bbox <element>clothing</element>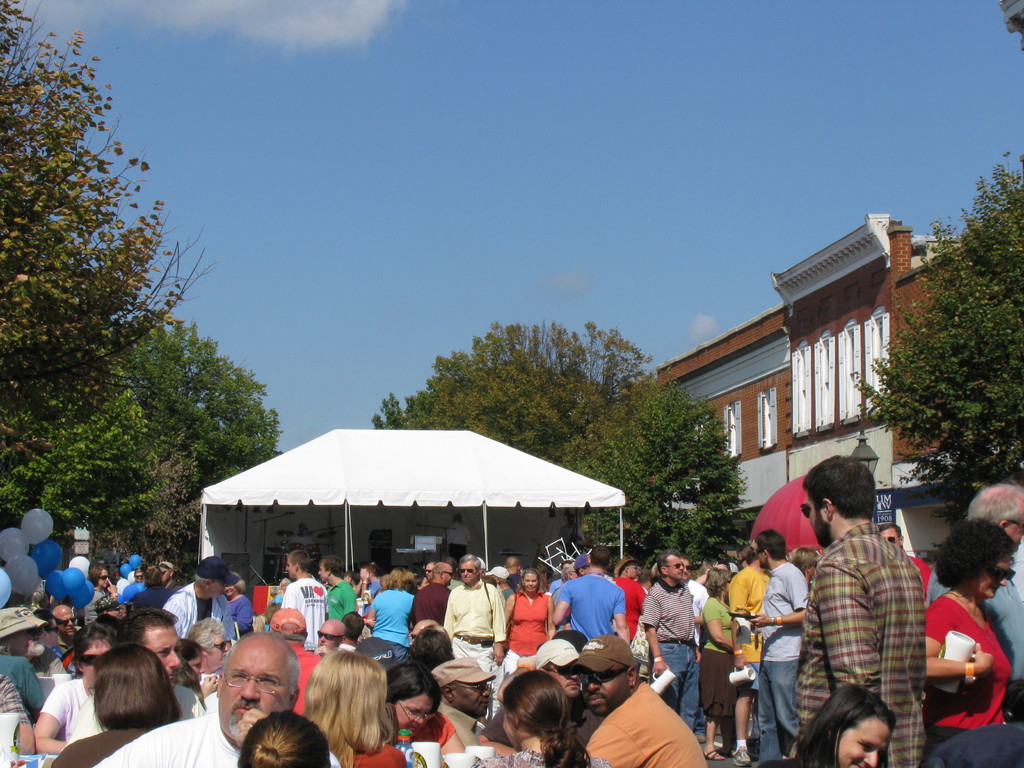
select_region(227, 596, 259, 642)
